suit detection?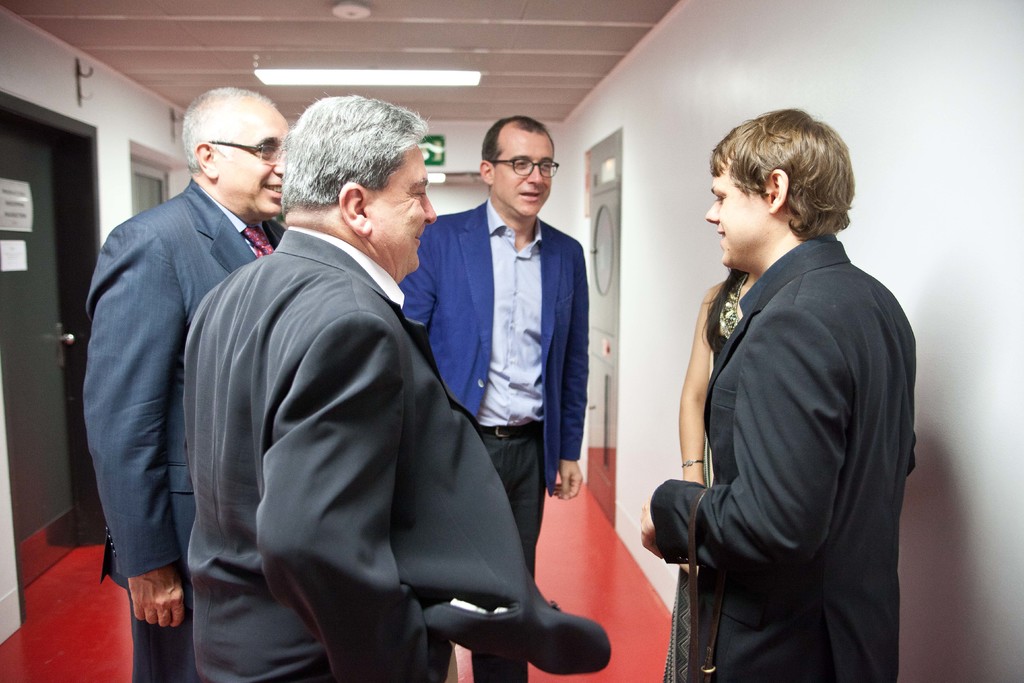
160/120/536/677
